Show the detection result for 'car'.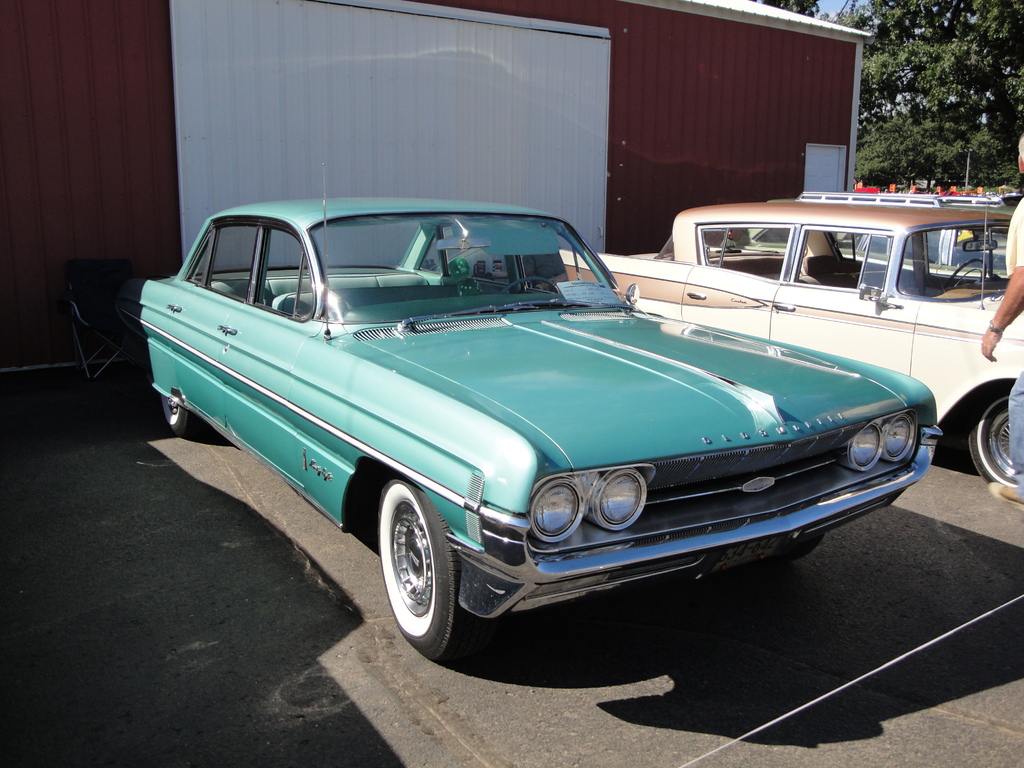
[142, 207, 912, 659].
